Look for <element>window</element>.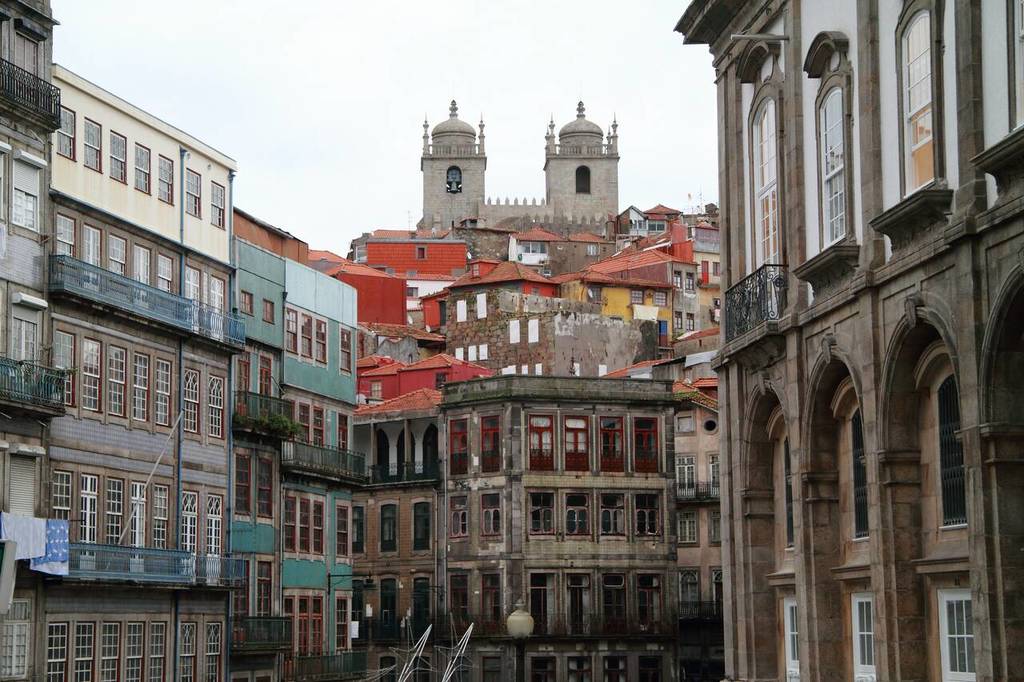
Found: bbox=(208, 496, 226, 516).
